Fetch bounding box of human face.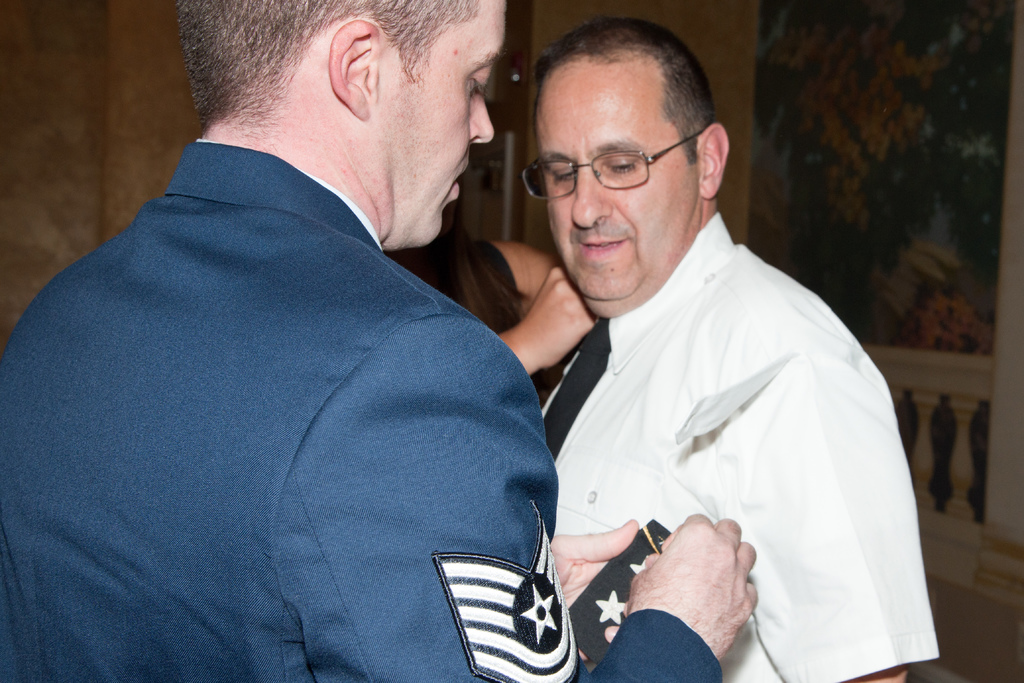
Bbox: (left=377, top=0, right=509, bottom=248).
